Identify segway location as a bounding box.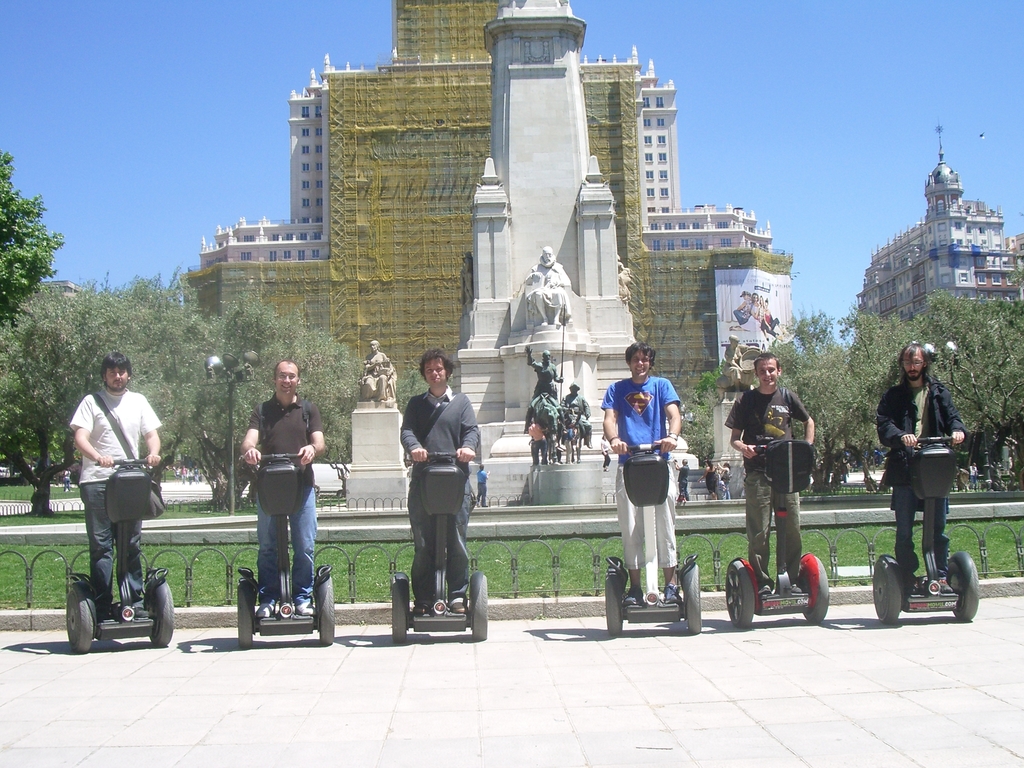
(left=52, top=447, right=166, bottom=653).
